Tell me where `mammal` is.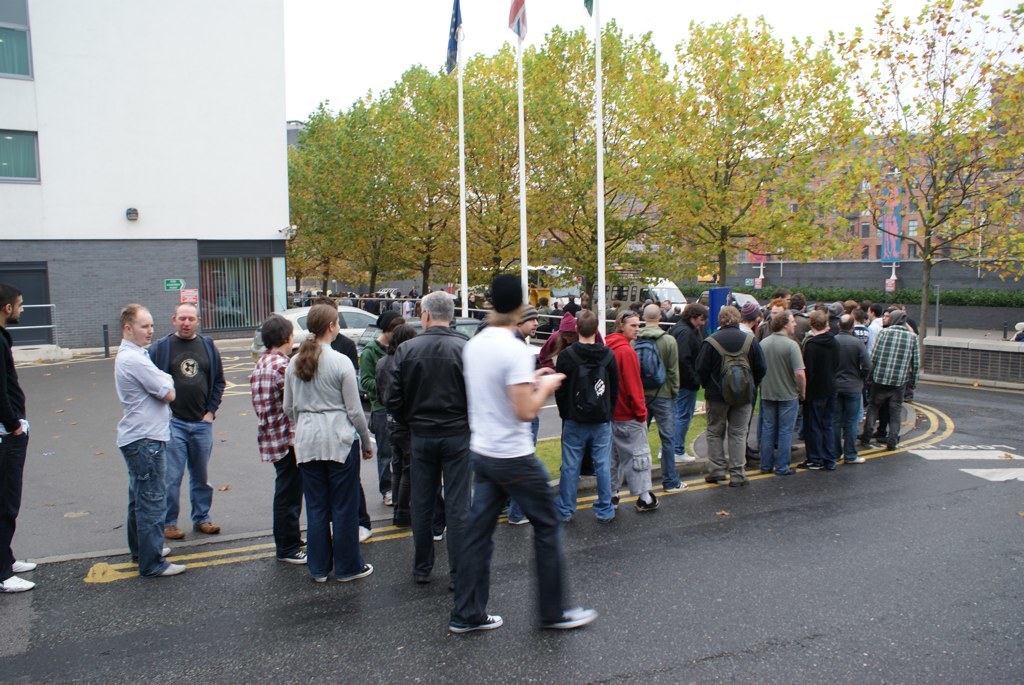
`mammal` is at 388:284:475:579.
